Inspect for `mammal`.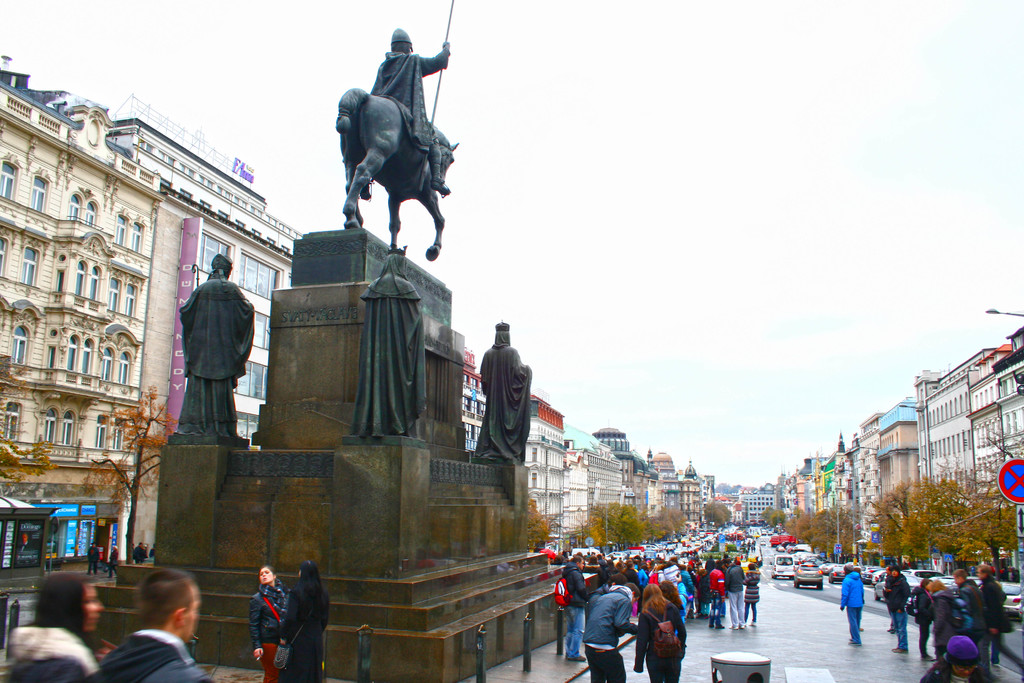
Inspection: left=479, top=318, right=528, bottom=462.
